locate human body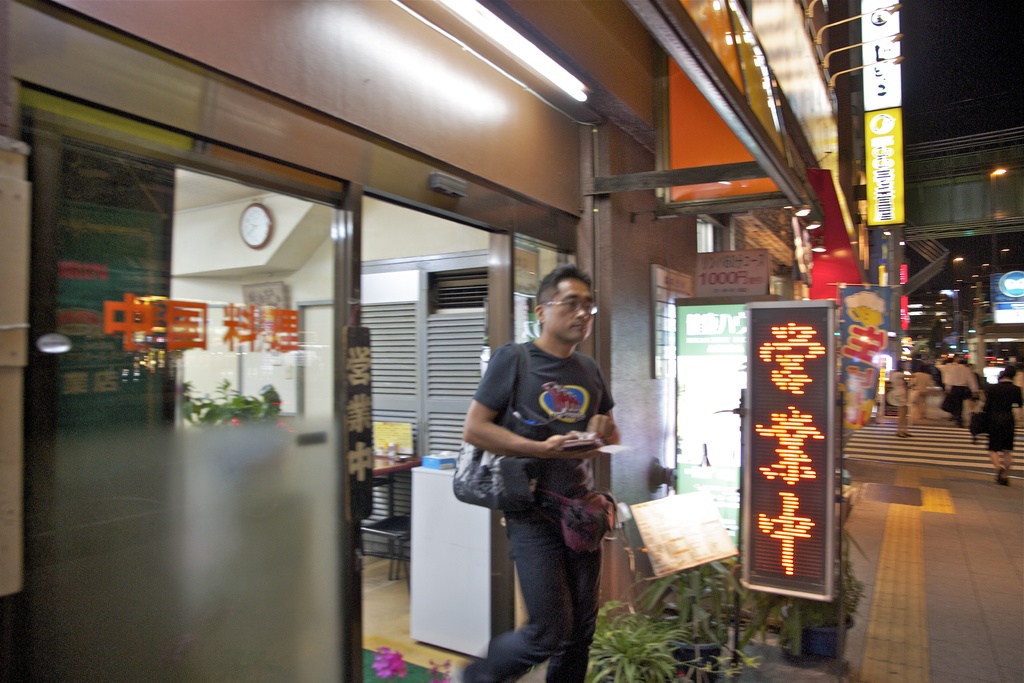
(left=458, top=265, right=625, bottom=682)
